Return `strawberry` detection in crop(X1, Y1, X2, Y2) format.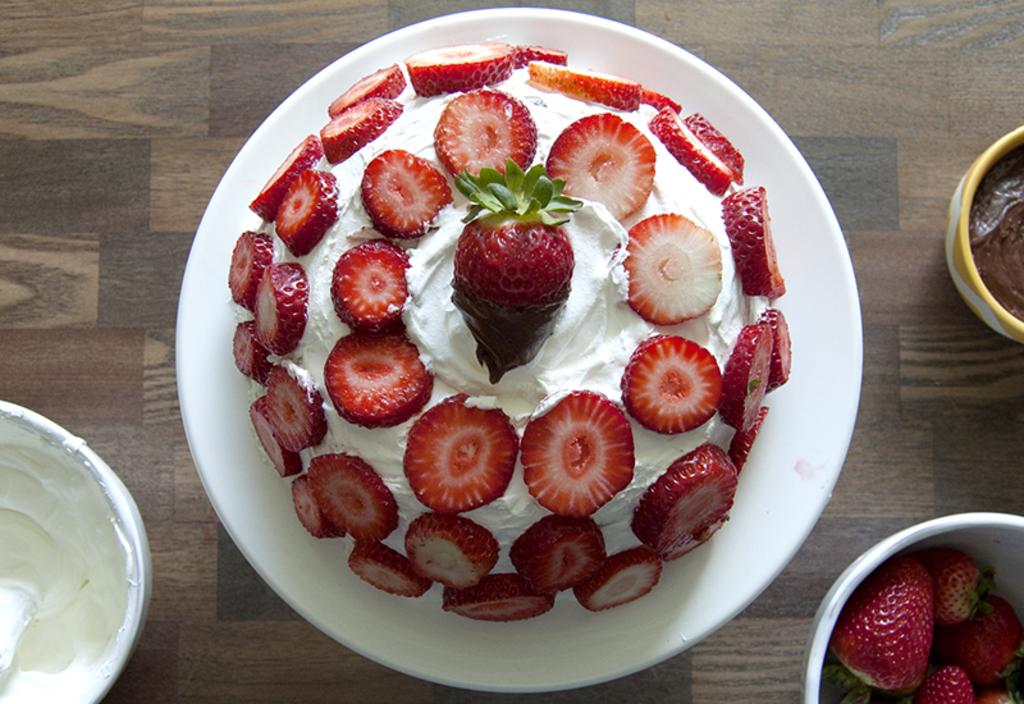
crop(315, 325, 436, 430).
